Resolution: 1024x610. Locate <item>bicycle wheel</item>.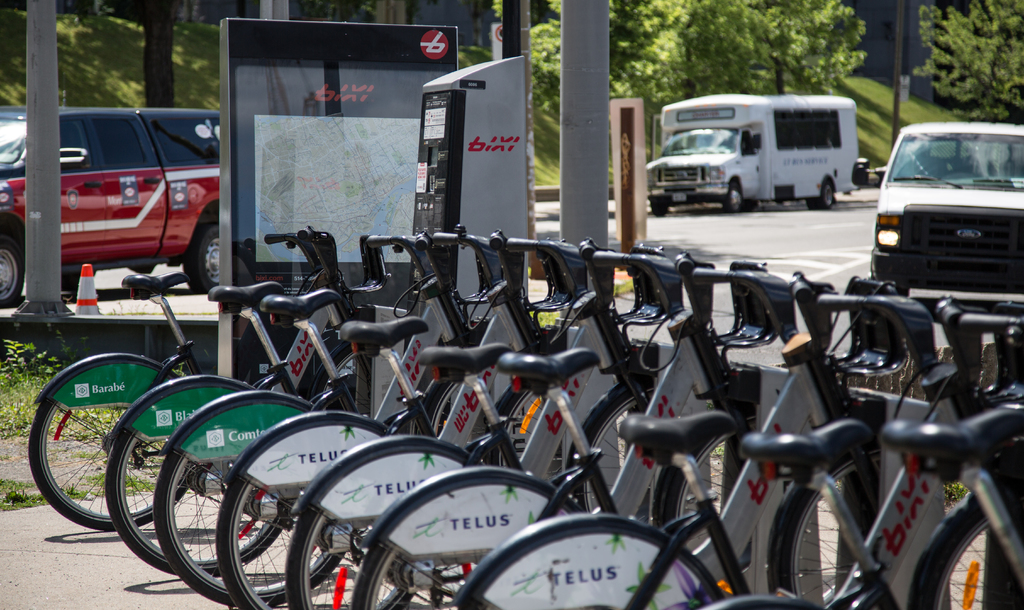
[x1=353, y1=541, x2=490, y2=609].
